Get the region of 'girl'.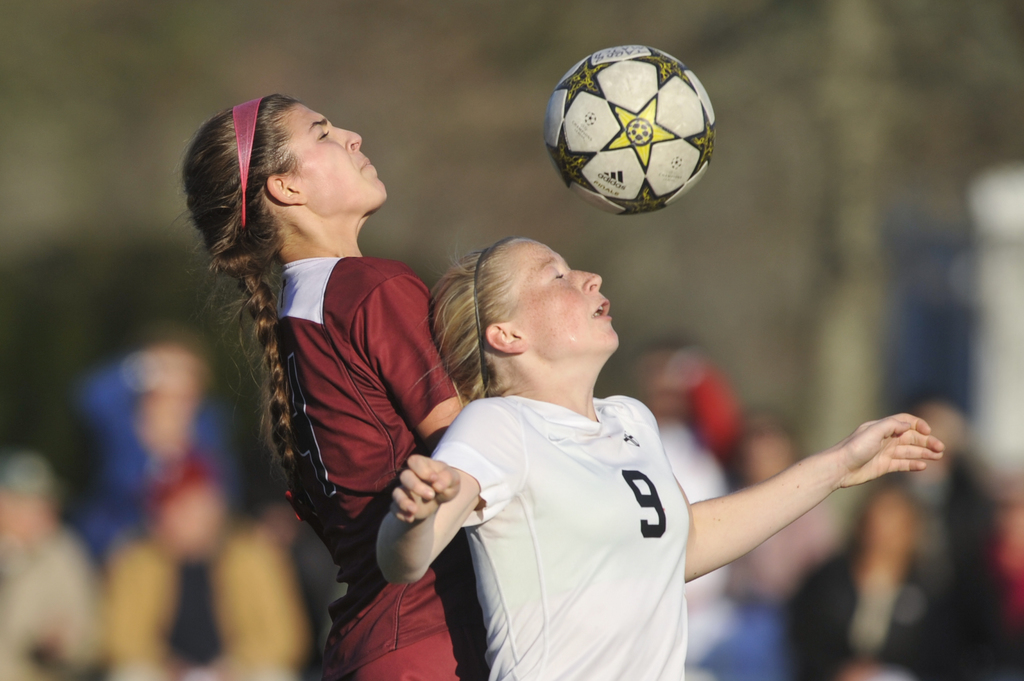
<box>378,236,945,680</box>.
